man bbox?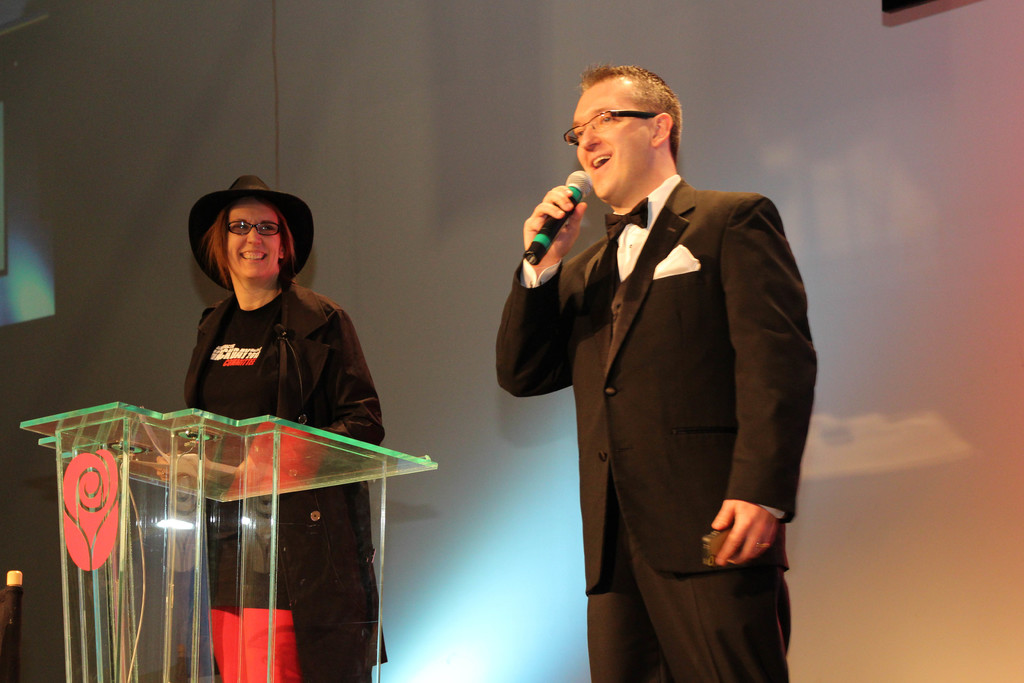
crop(497, 58, 818, 665)
